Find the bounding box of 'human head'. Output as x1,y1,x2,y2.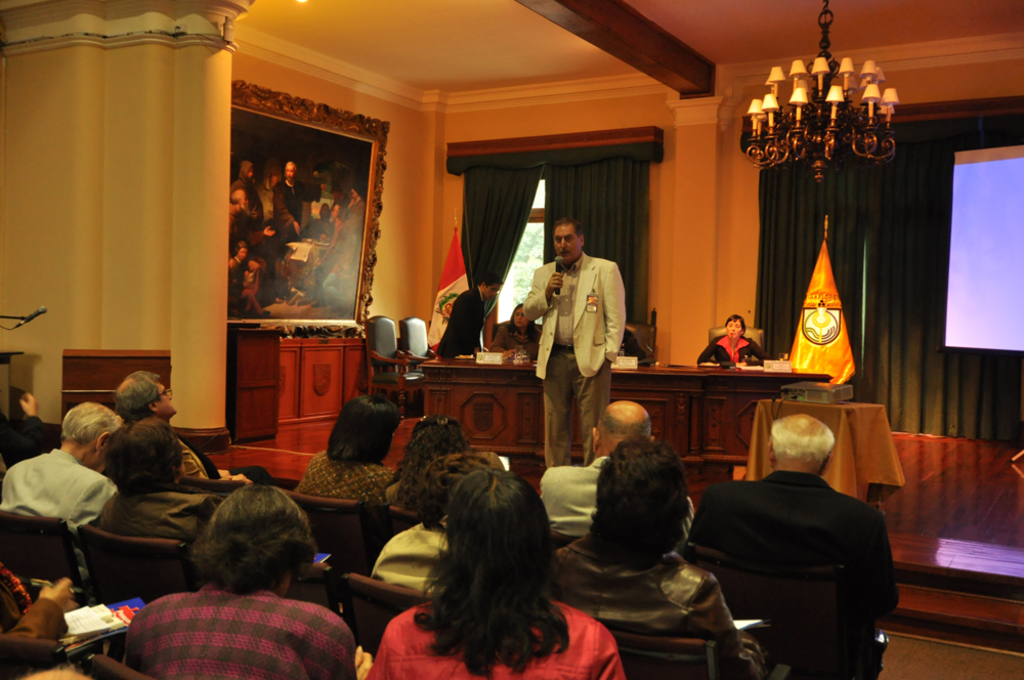
60,402,122,474.
